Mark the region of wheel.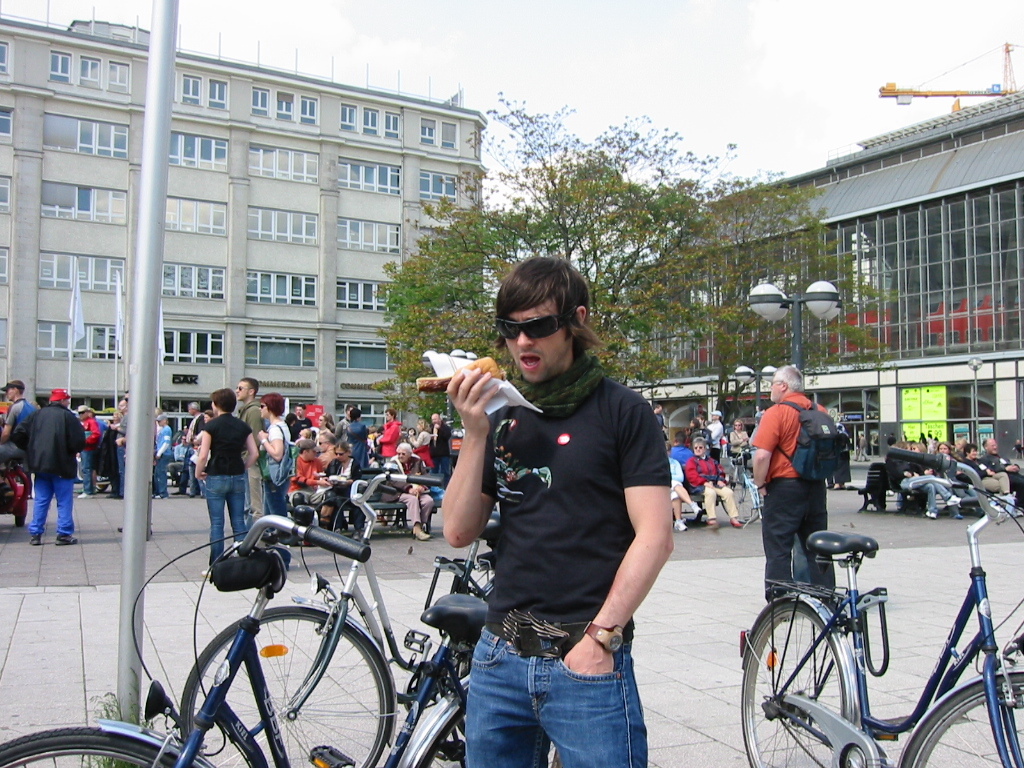
Region: detection(0, 721, 215, 767).
